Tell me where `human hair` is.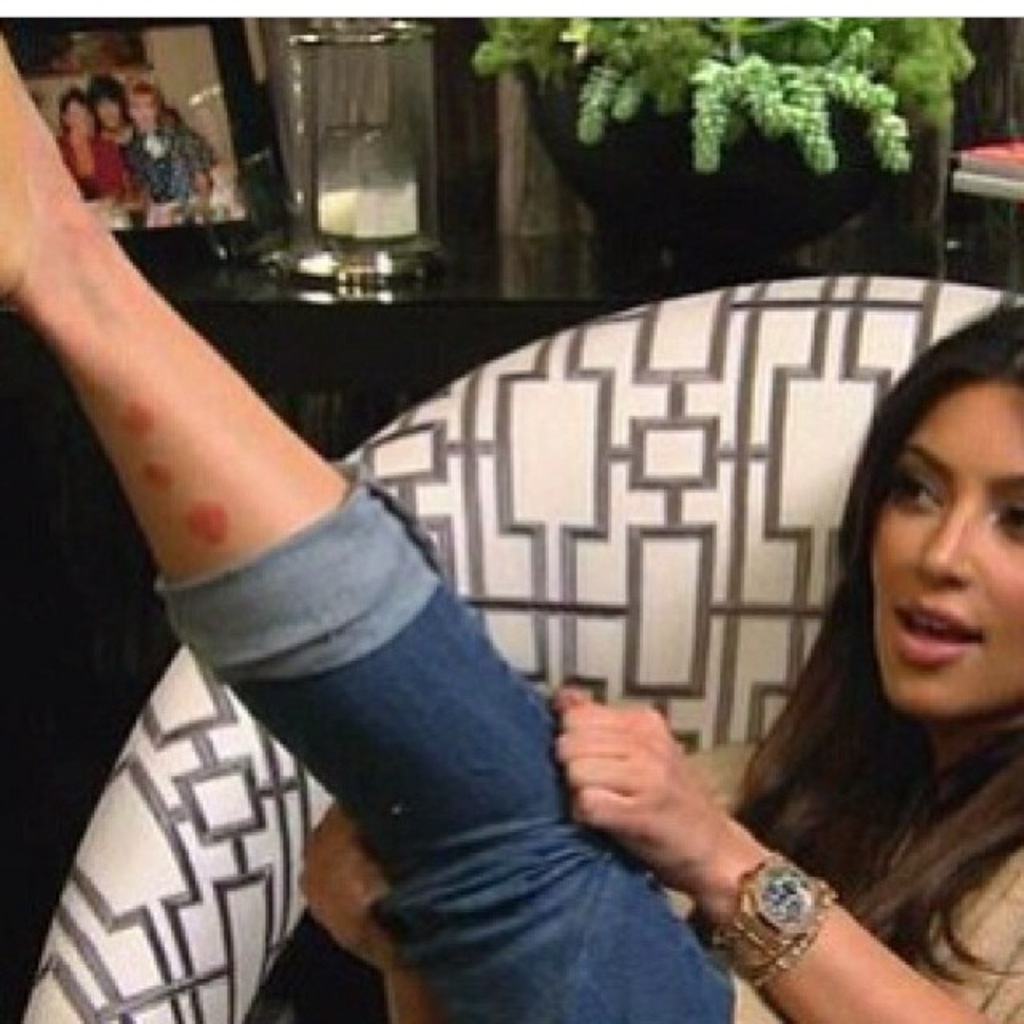
`human hair` is at 61, 91, 101, 134.
